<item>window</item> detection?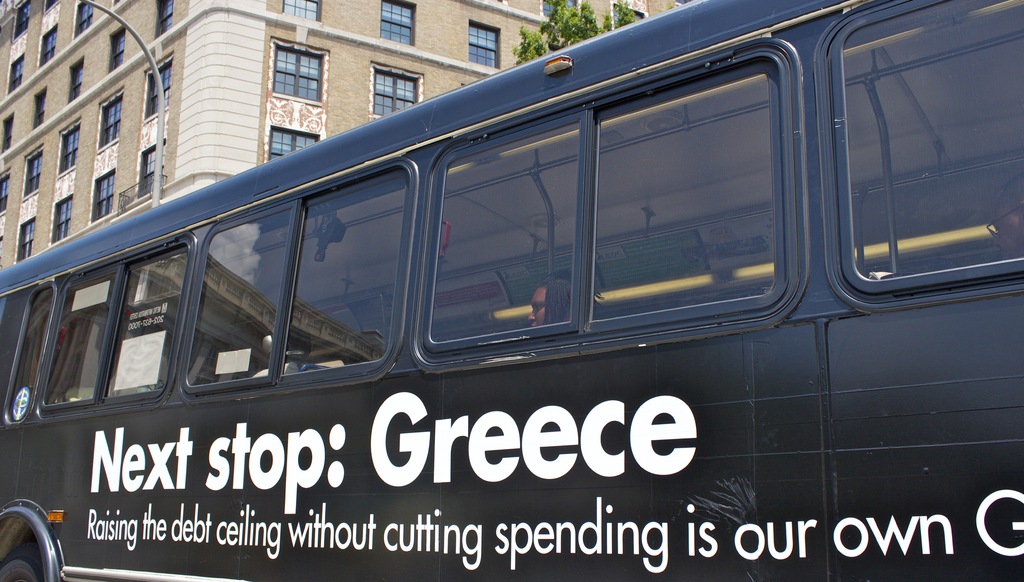
(109, 28, 127, 71)
